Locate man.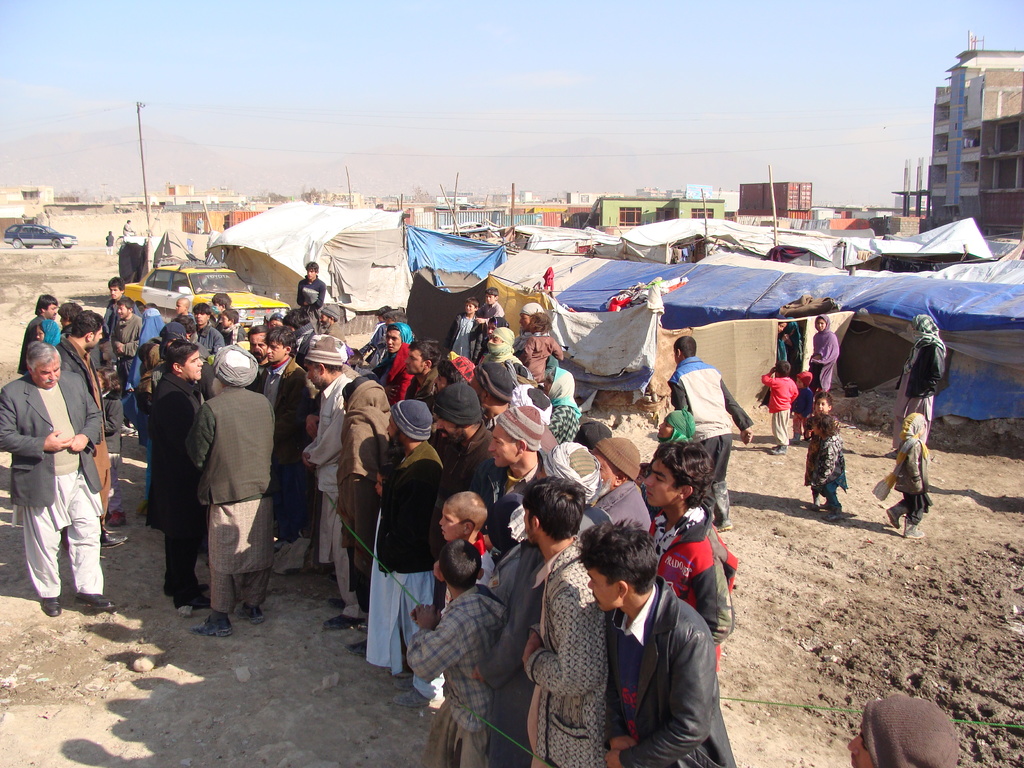
Bounding box: bbox=(296, 259, 328, 314).
